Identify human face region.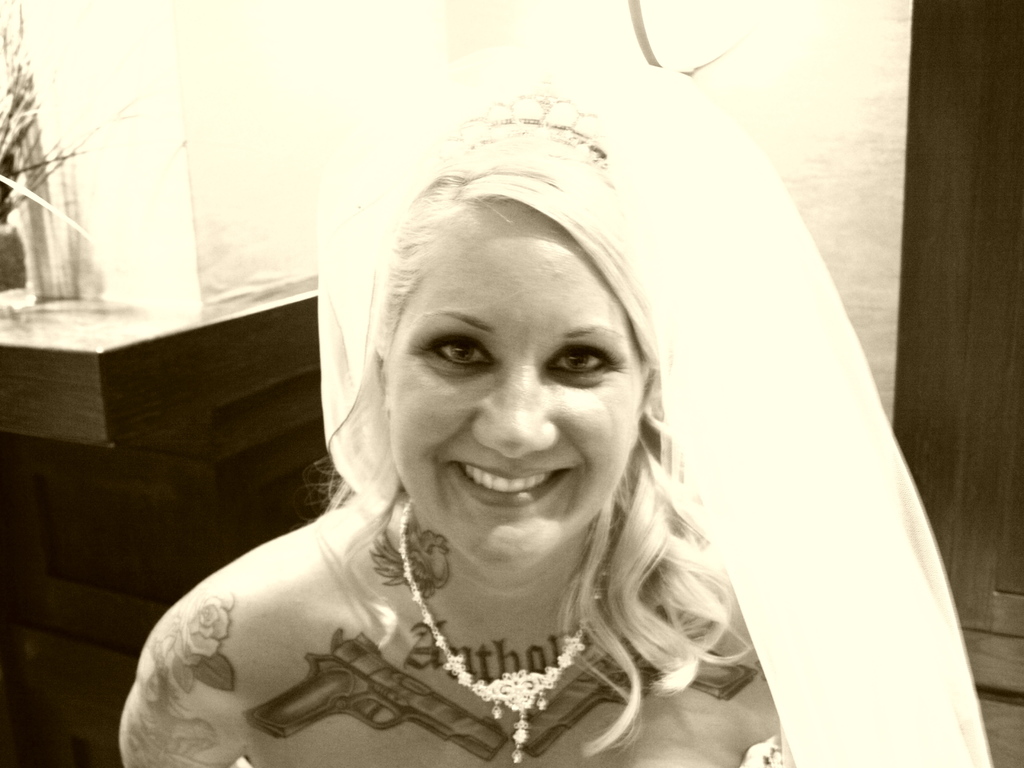
Region: {"x1": 385, "y1": 198, "x2": 647, "y2": 573}.
